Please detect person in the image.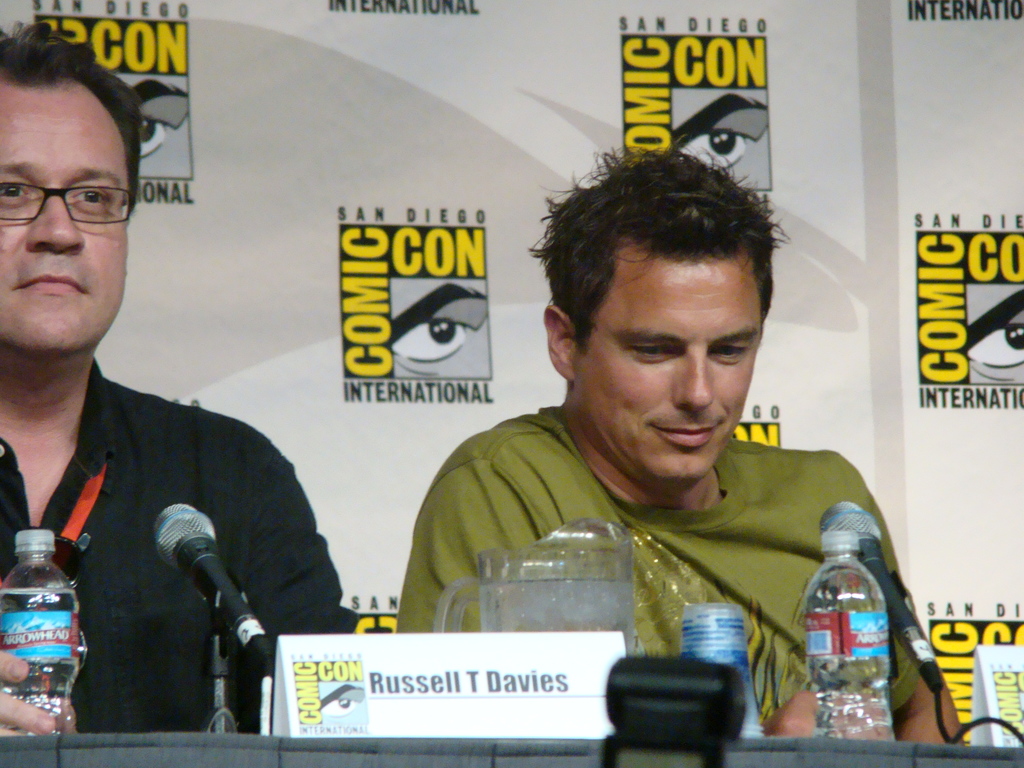
select_region(395, 143, 966, 754).
